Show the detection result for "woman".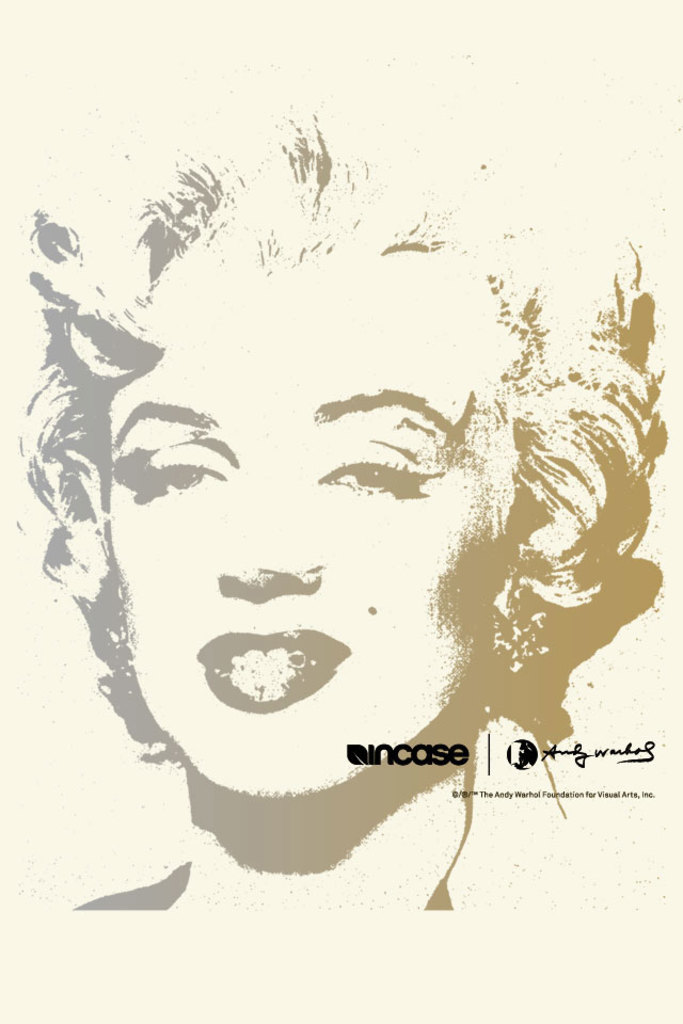
rect(15, 93, 682, 912).
